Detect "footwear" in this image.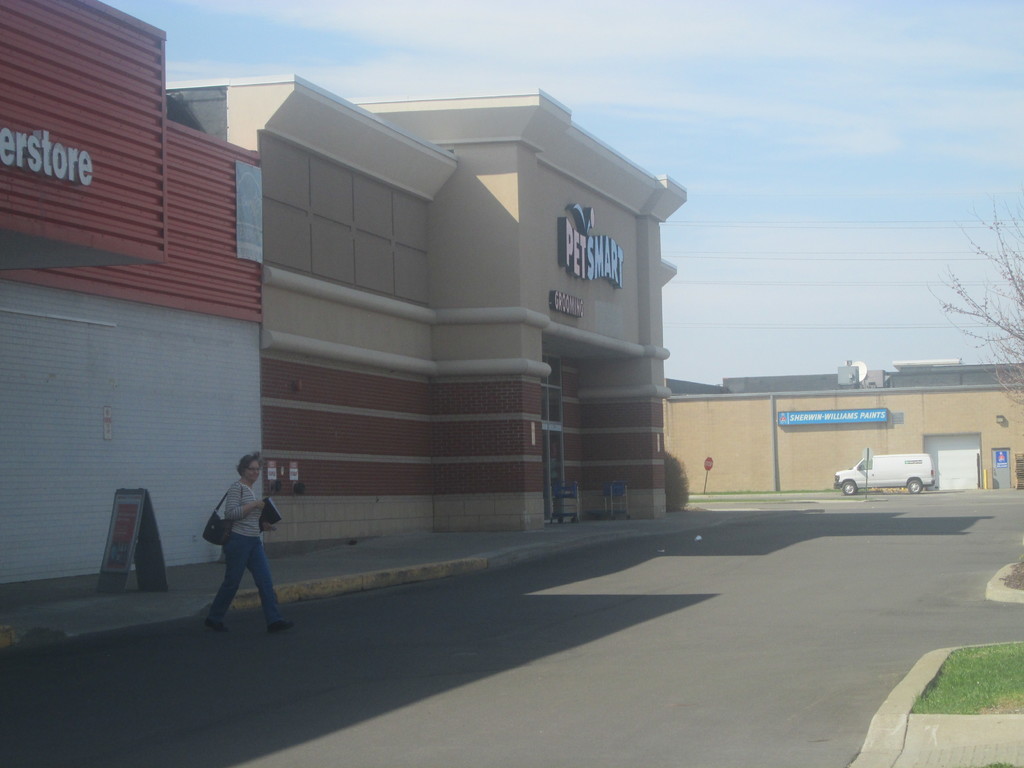
Detection: {"x1": 205, "y1": 616, "x2": 230, "y2": 633}.
